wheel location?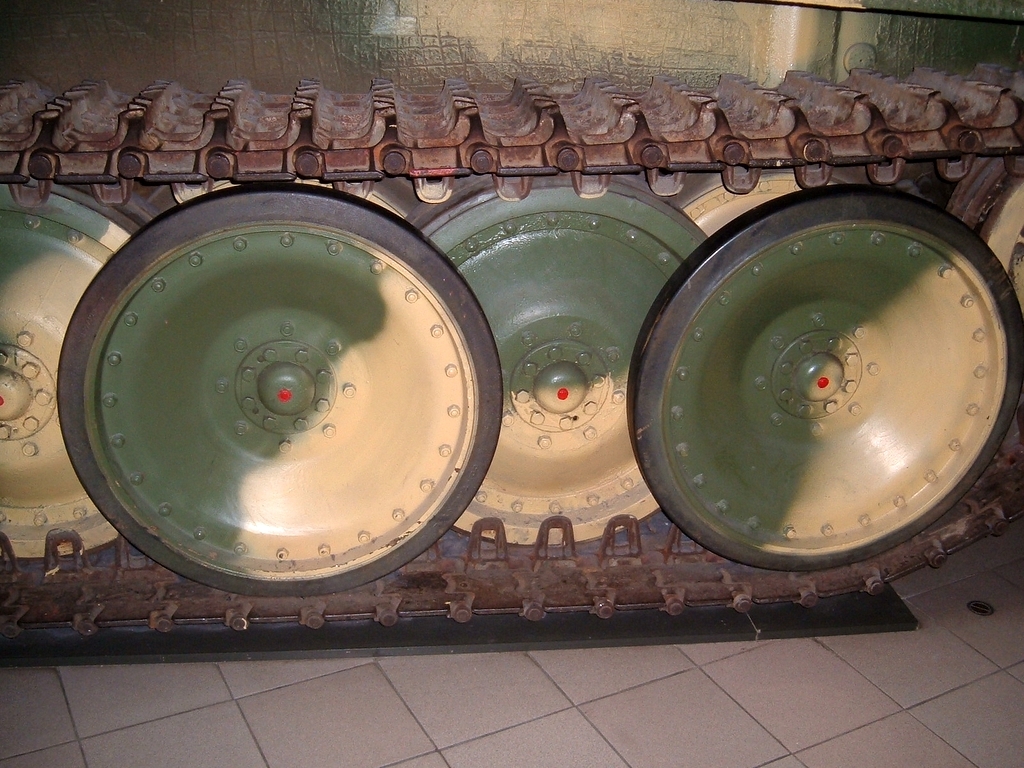
(left=0, top=175, right=139, bottom=570)
